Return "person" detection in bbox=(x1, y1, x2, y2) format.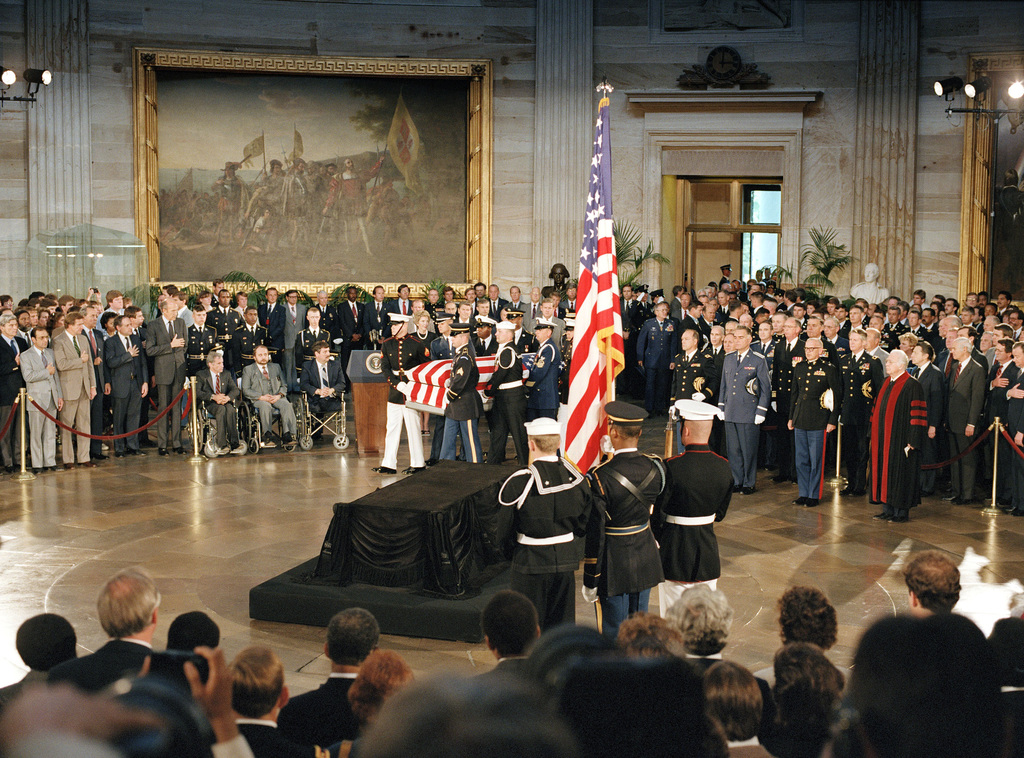
bbox=(0, 295, 10, 311).
